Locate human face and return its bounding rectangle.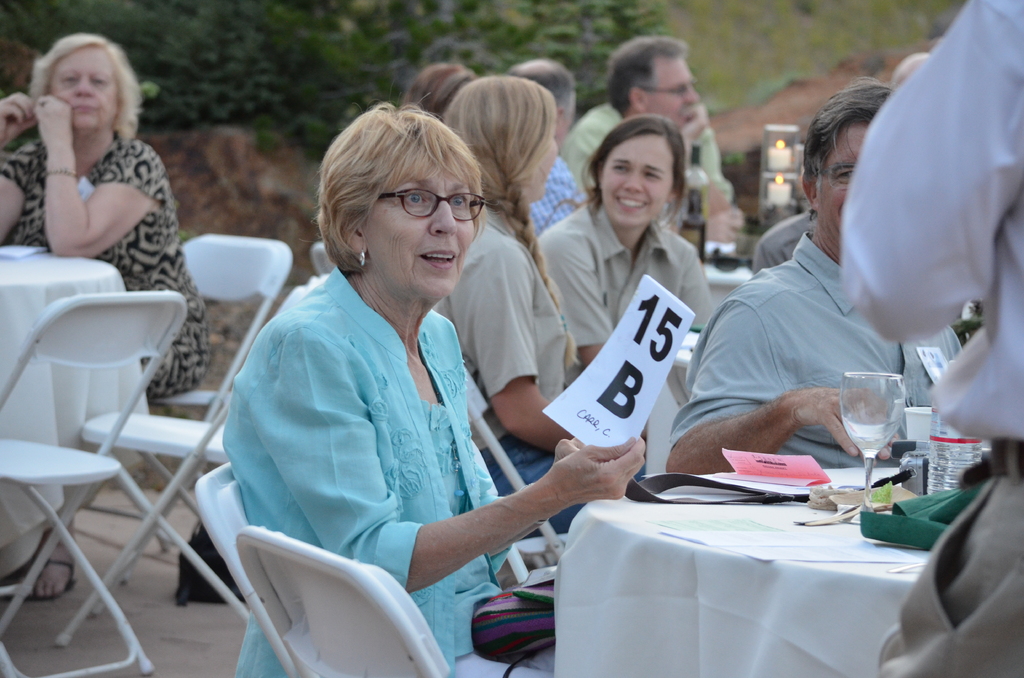
Rect(528, 134, 554, 200).
